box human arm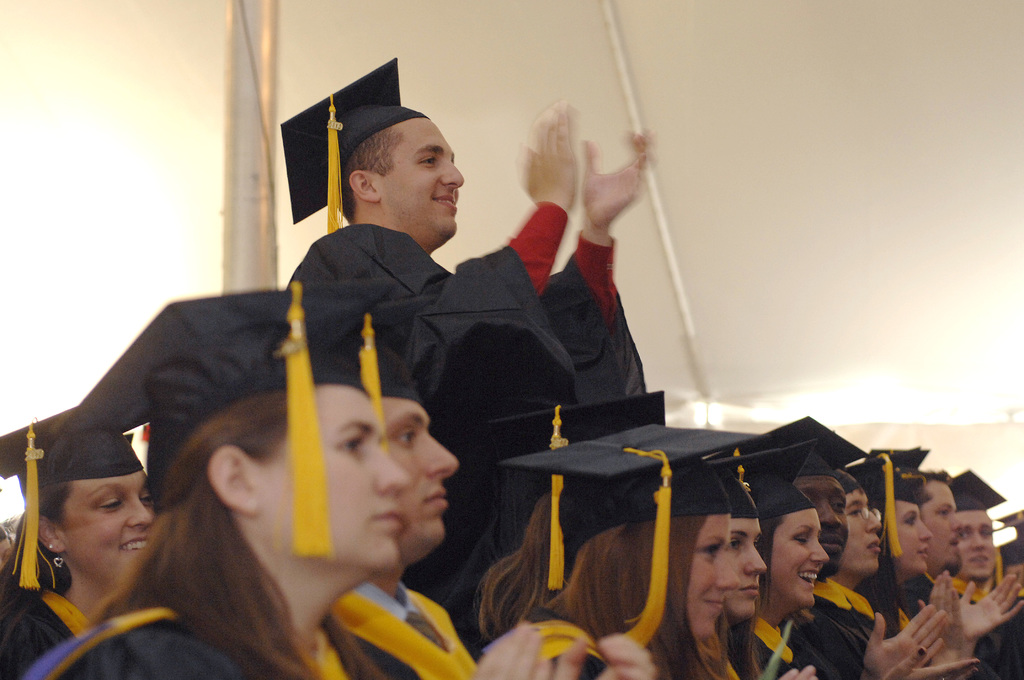
(780, 664, 819, 679)
